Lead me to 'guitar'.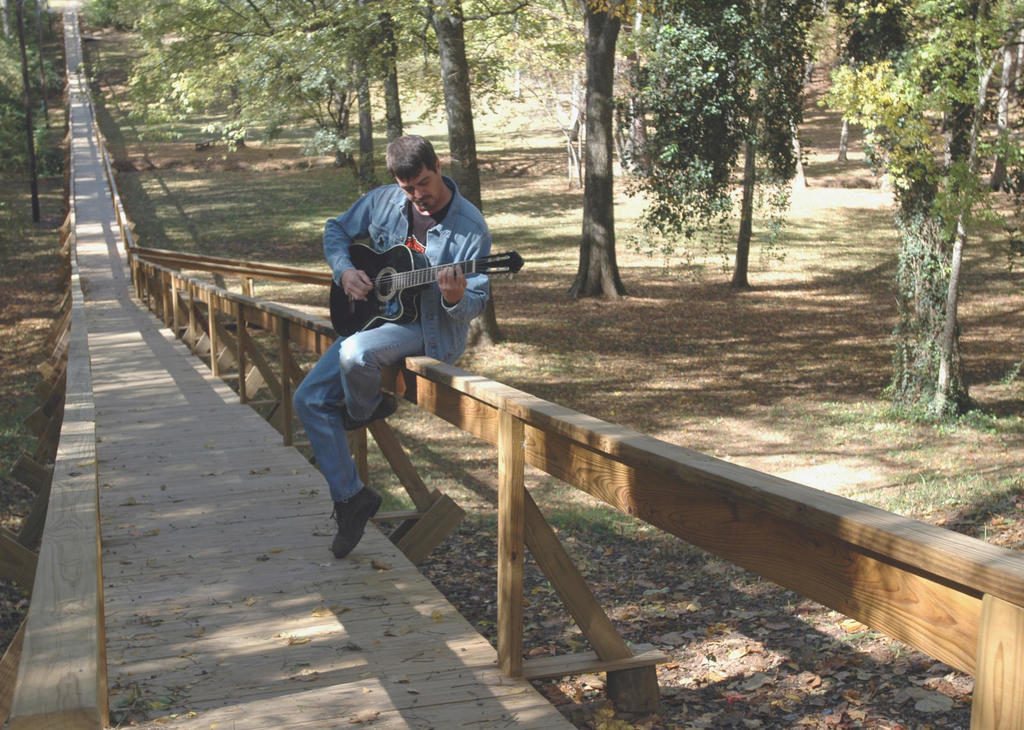
Lead to left=328, top=244, right=526, bottom=340.
